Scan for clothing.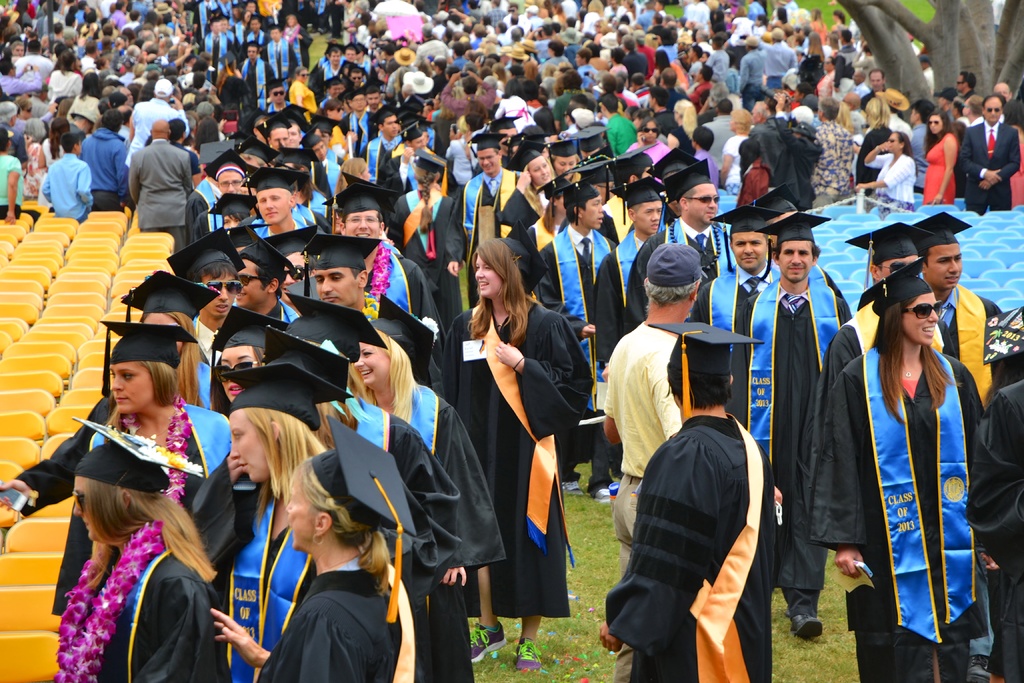
Scan result: <bbox>387, 165, 422, 191</bbox>.
